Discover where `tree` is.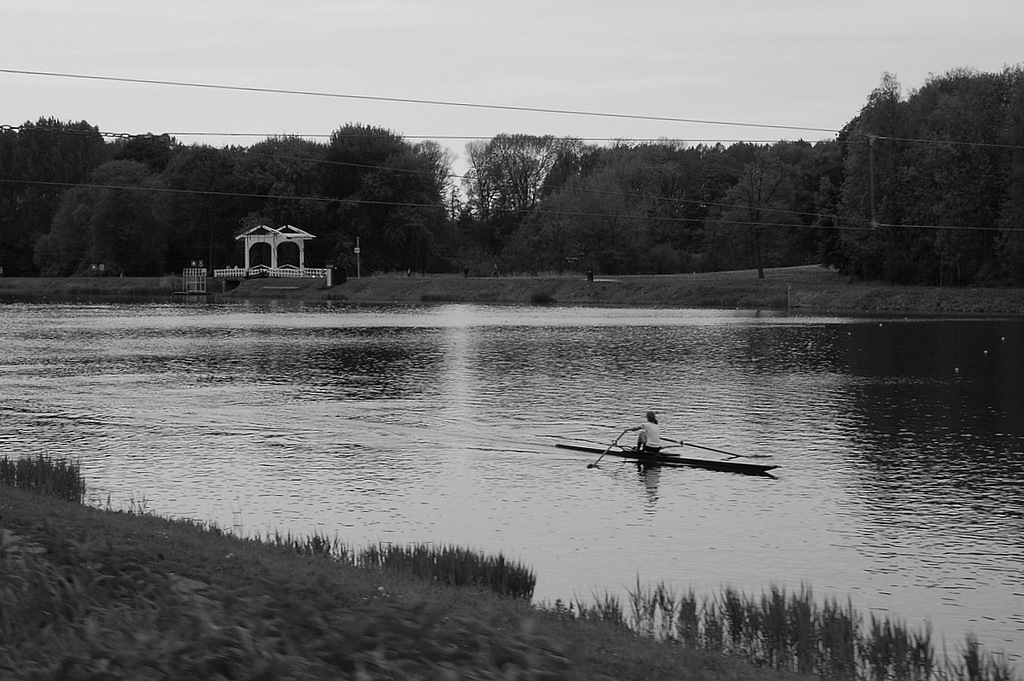
Discovered at box=[834, 69, 908, 281].
